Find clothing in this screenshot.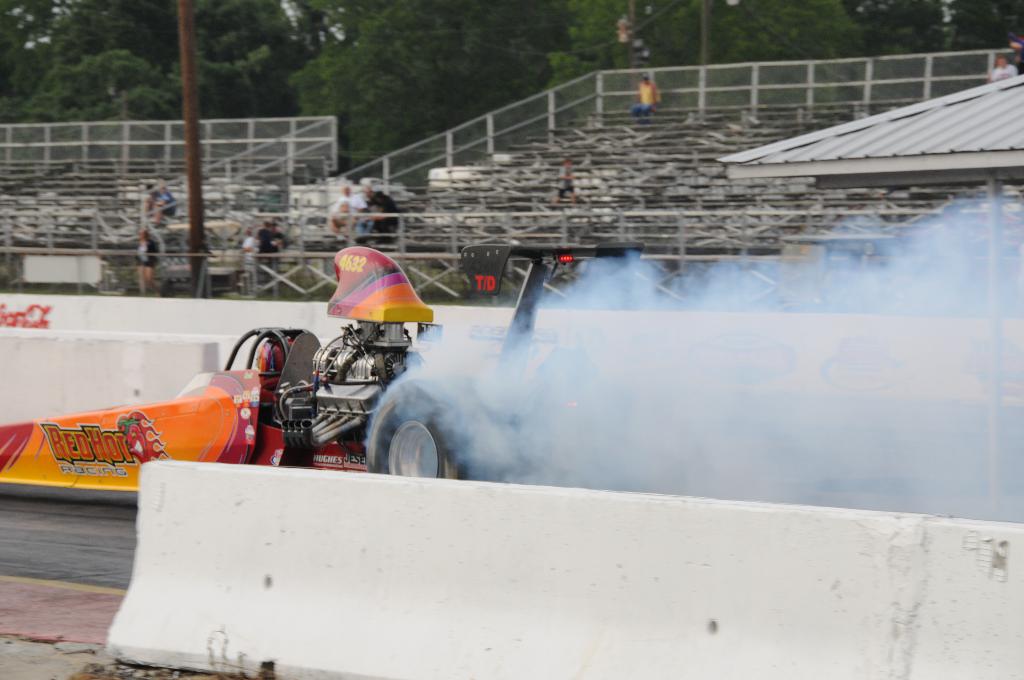
The bounding box for clothing is rect(363, 194, 403, 247).
